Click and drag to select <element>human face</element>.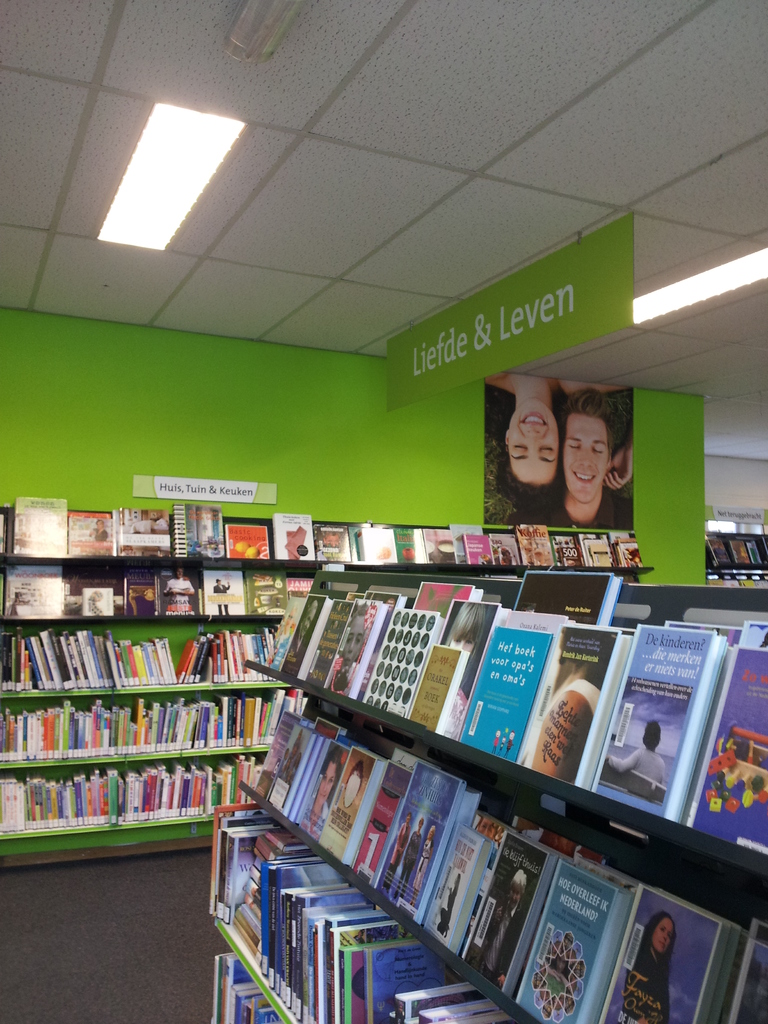
Selection: 506 402 563 481.
